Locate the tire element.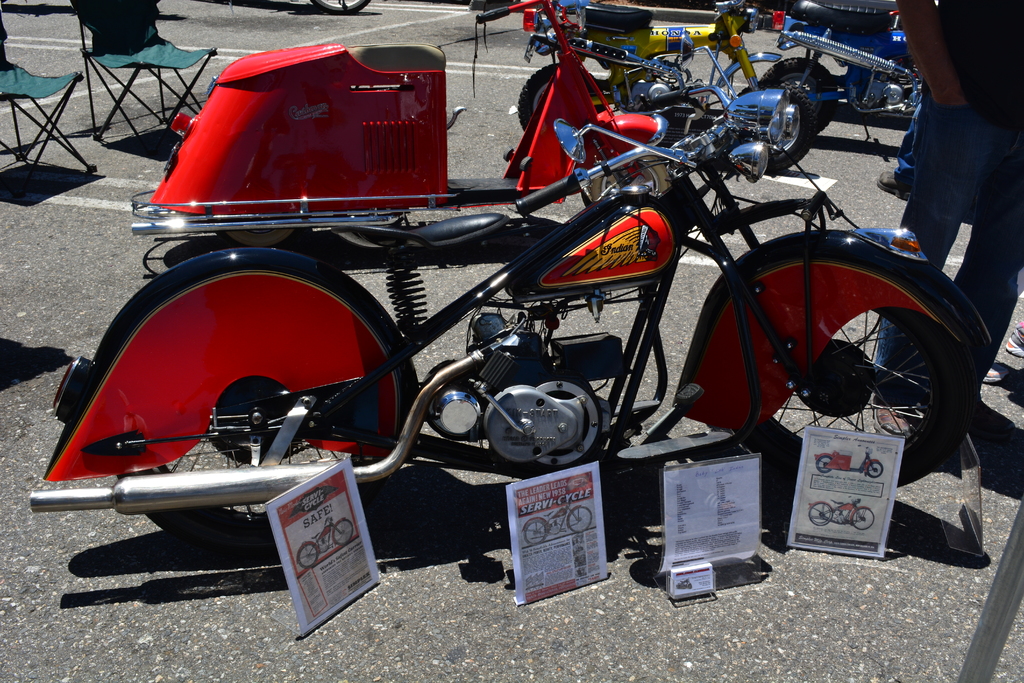
Element bbox: box=[735, 80, 815, 172].
